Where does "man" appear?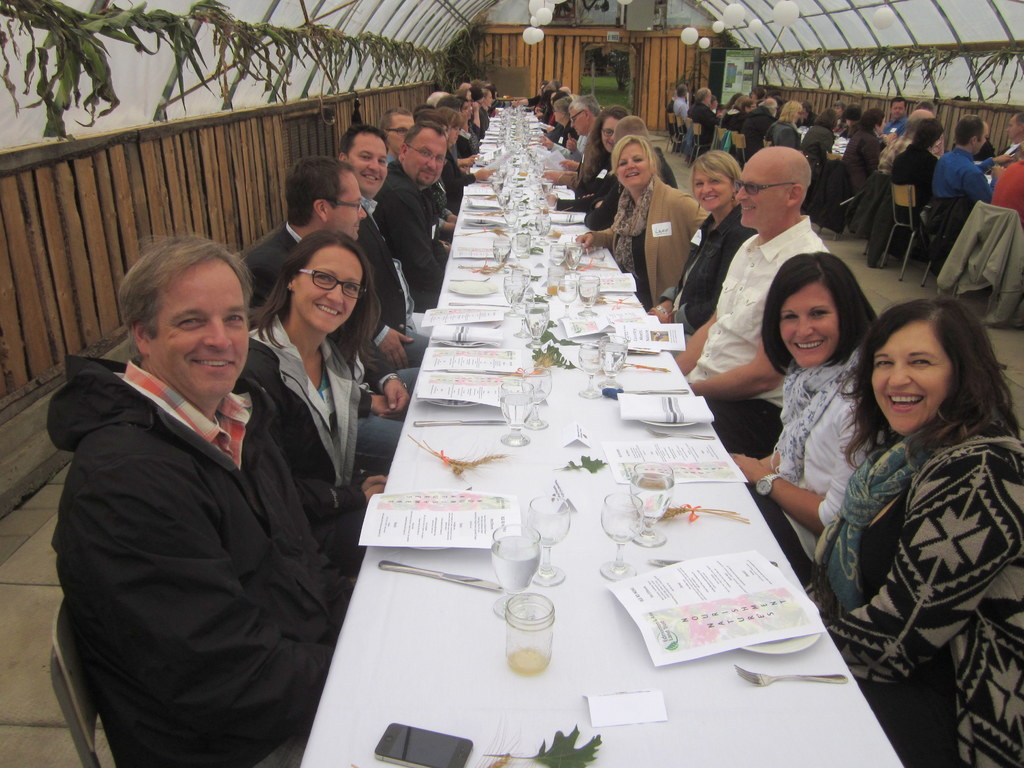
Appears at x1=340 y1=124 x2=448 y2=356.
